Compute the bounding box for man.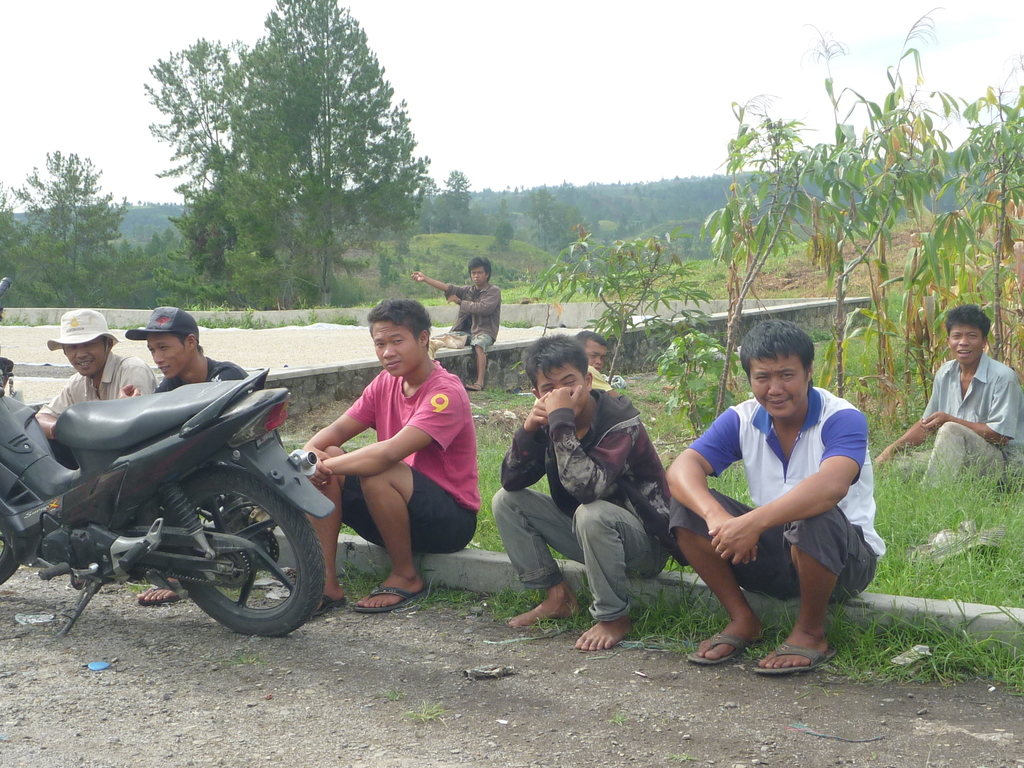
<bbox>879, 301, 1023, 505</bbox>.
